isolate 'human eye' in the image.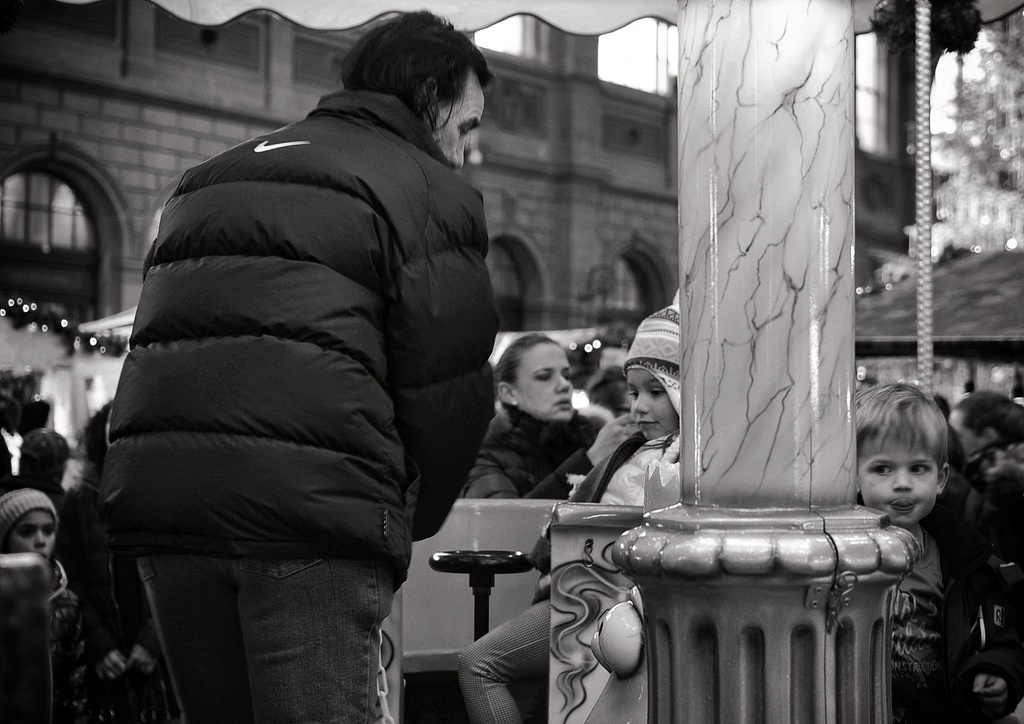
Isolated region: locate(650, 389, 666, 399).
